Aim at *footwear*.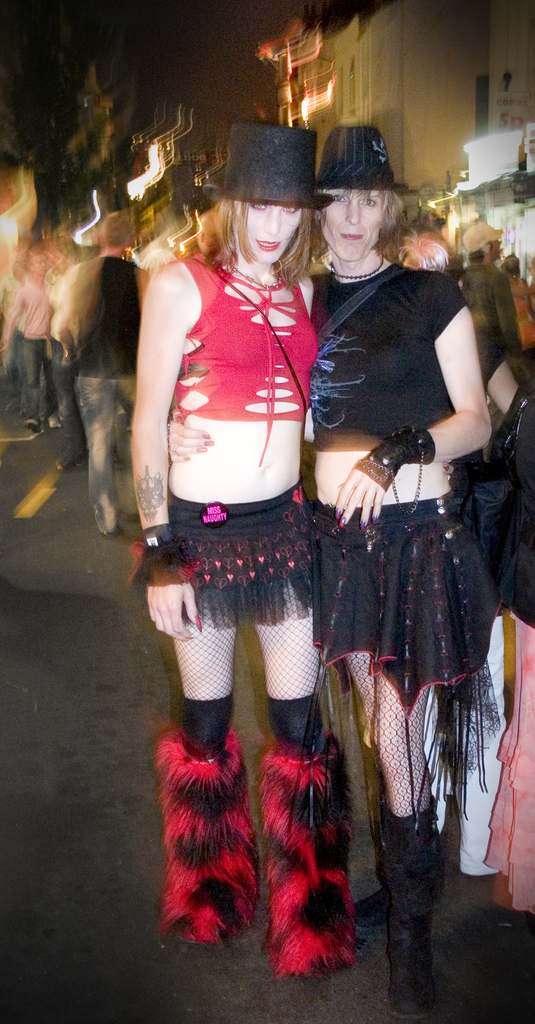
Aimed at detection(374, 808, 441, 1023).
